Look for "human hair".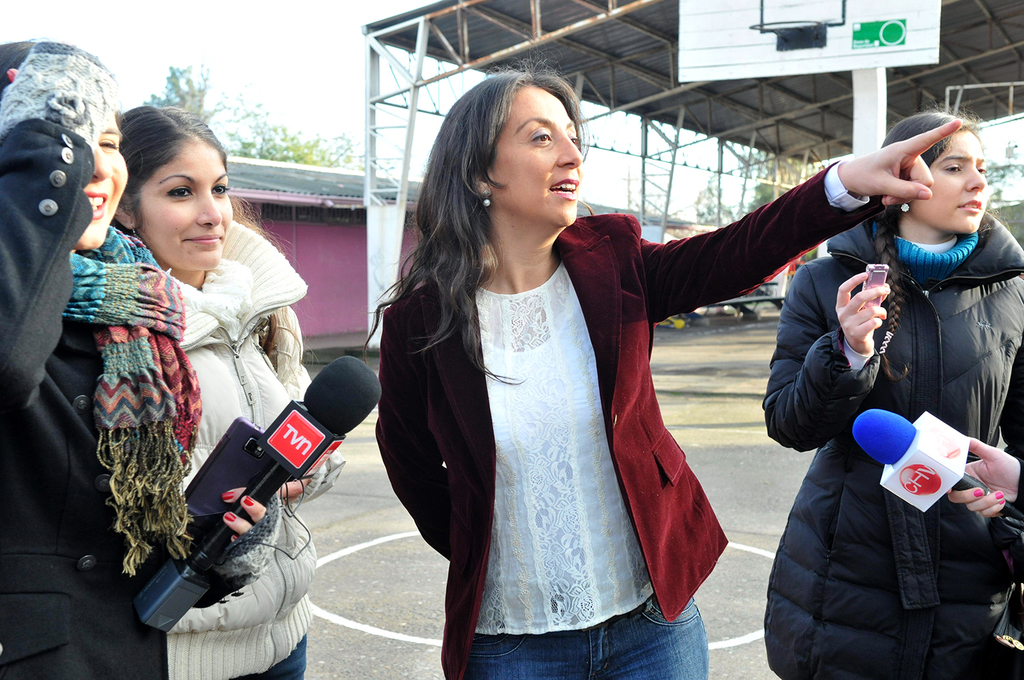
Found: bbox=[870, 110, 988, 378].
